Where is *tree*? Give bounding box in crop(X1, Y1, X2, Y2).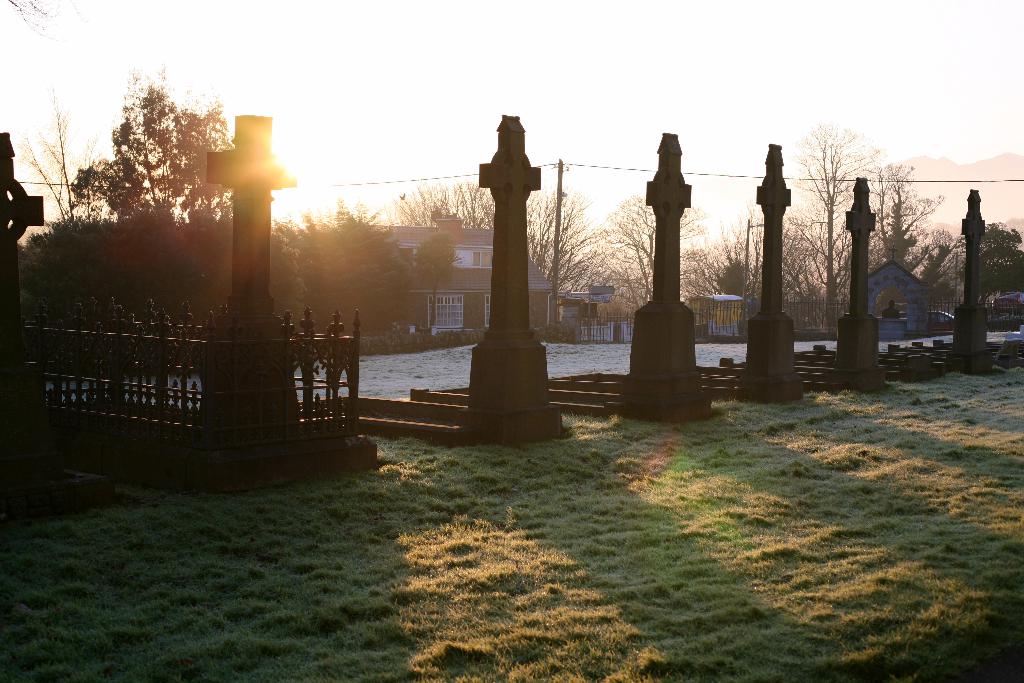
crop(676, 248, 715, 308).
